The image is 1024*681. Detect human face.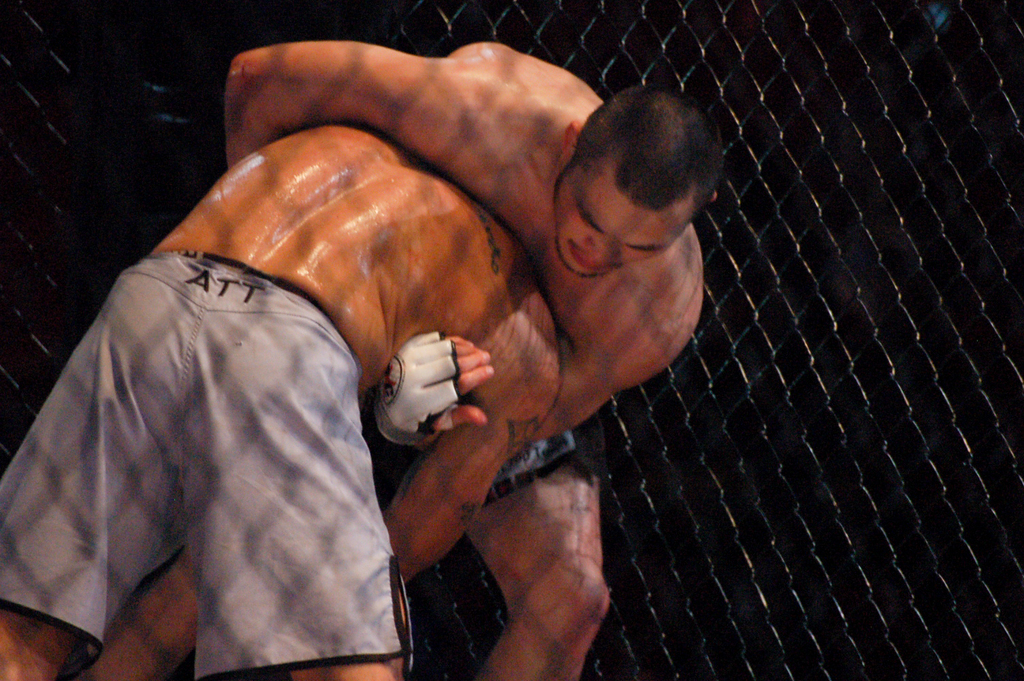
Detection: (x1=552, y1=156, x2=684, y2=277).
